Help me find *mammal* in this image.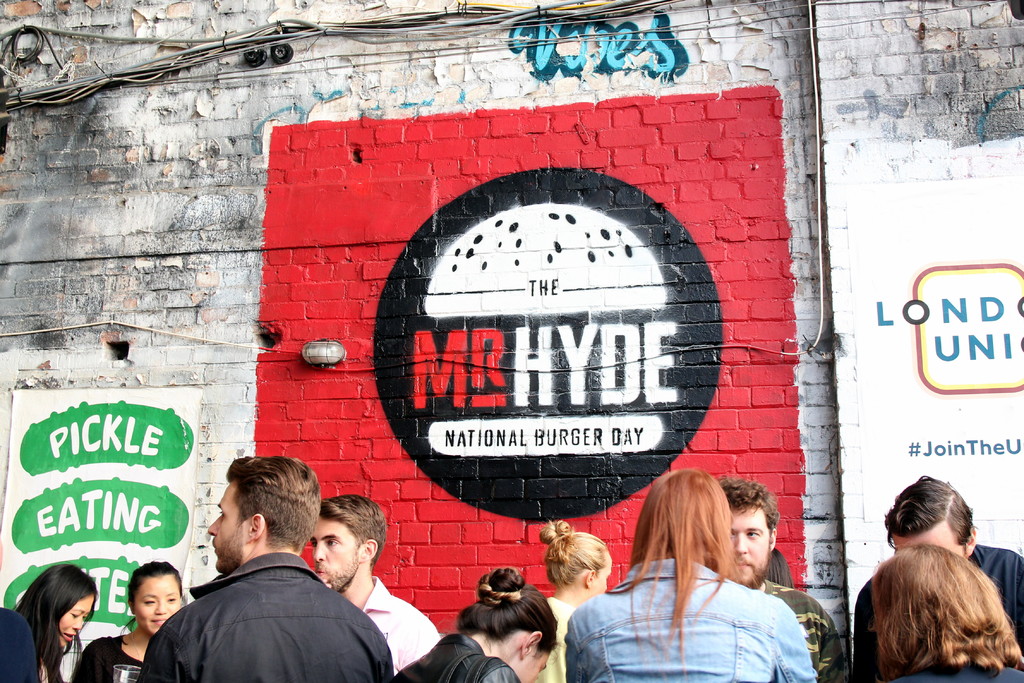
Found it: 72, 561, 186, 682.
